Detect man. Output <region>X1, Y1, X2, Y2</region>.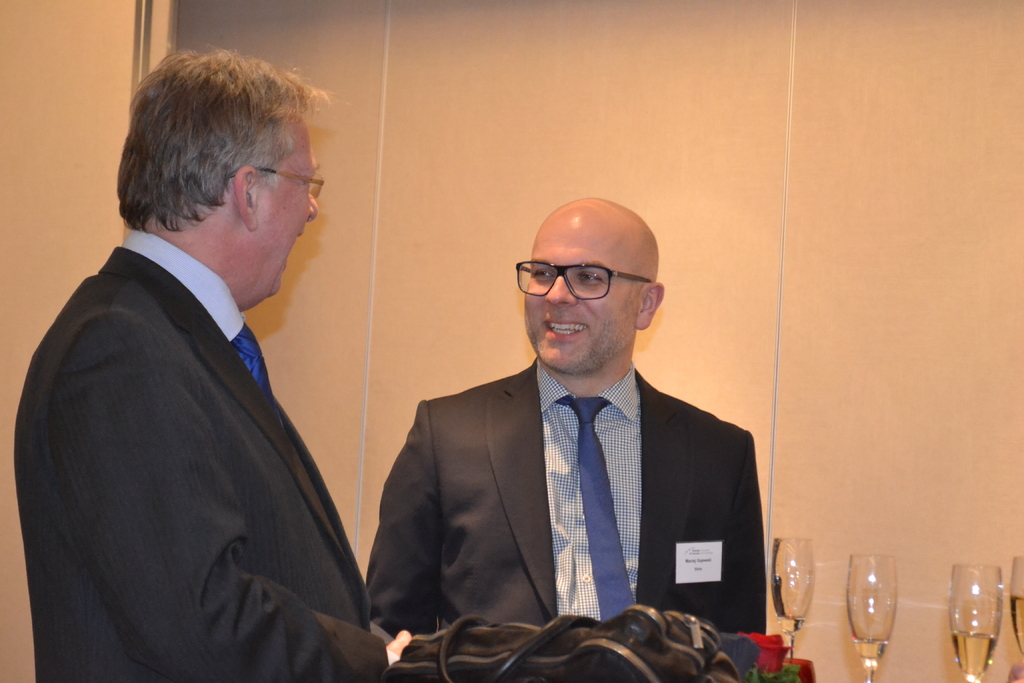
<region>373, 206, 781, 661</region>.
